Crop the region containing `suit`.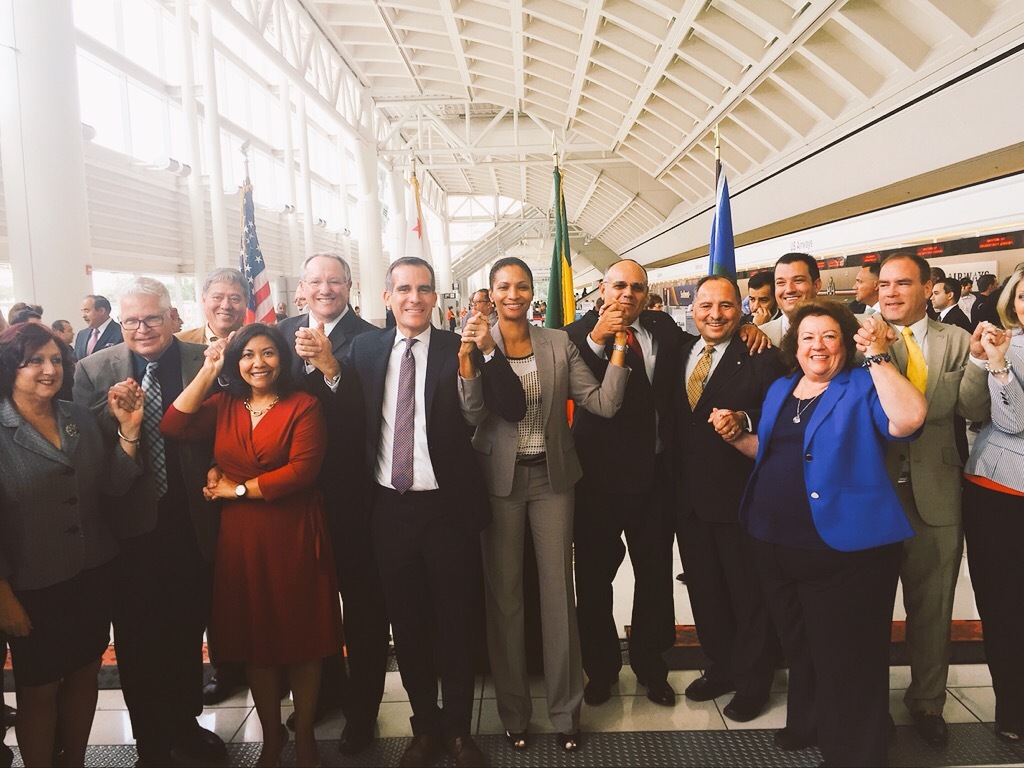
Crop region: BBox(858, 320, 992, 713).
